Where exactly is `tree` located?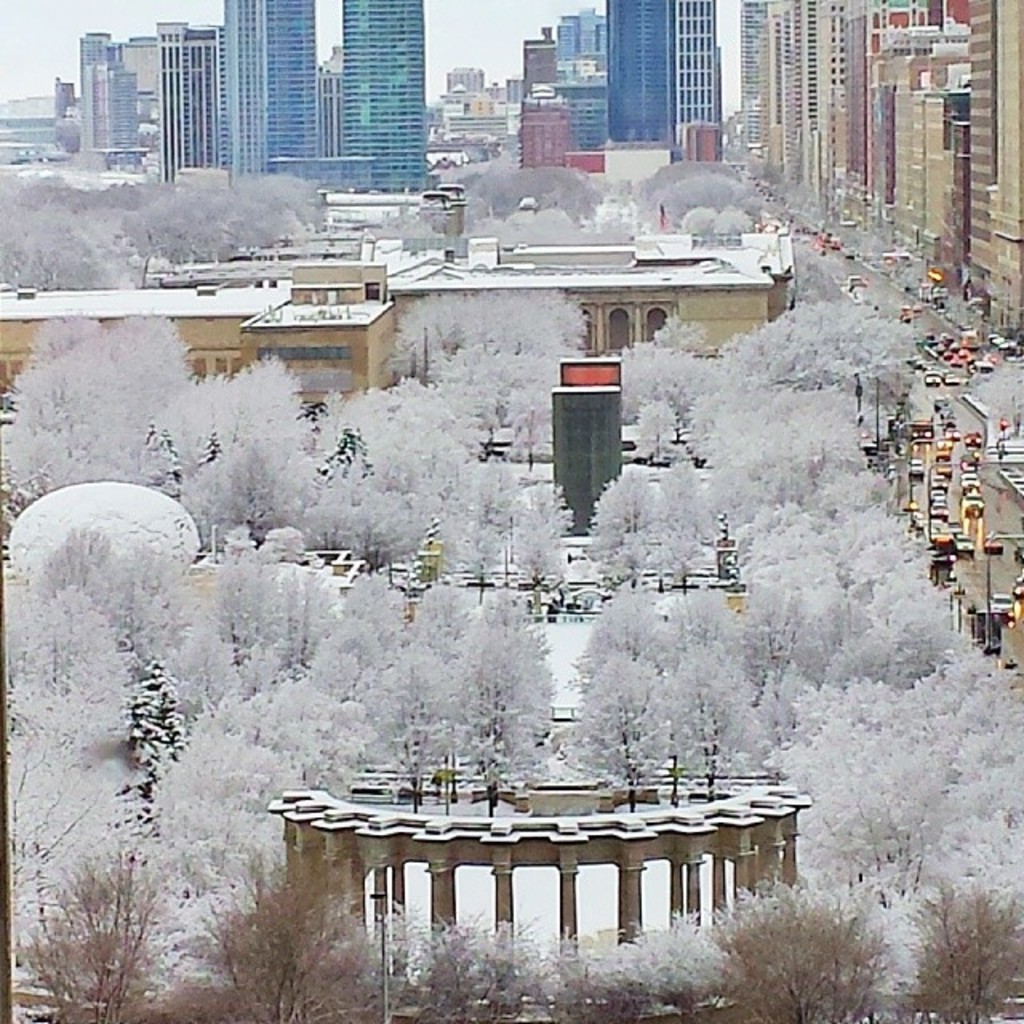
Its bounding box is 384:378:590:541.
